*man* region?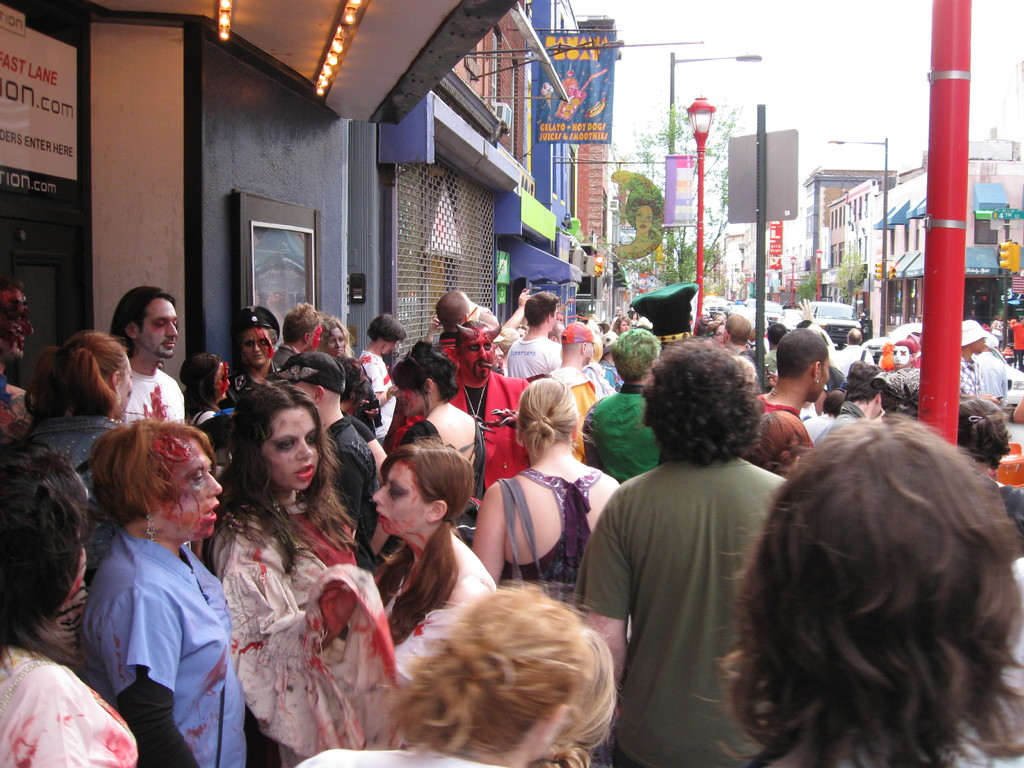
763:320:785:387
